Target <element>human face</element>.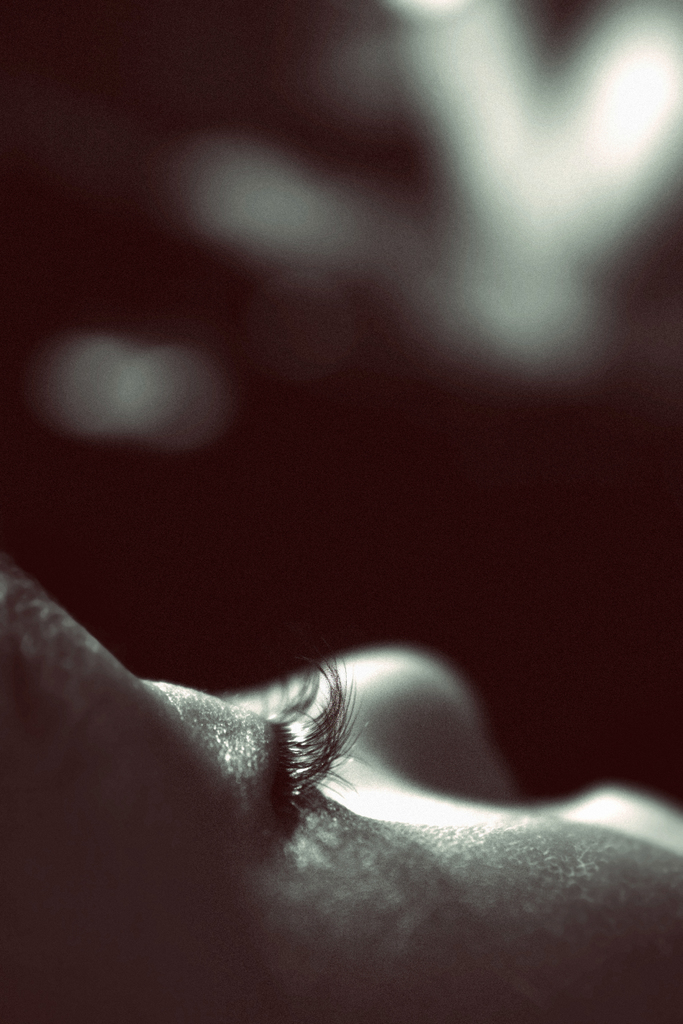
Target region: {"x1": 0, "y1": 547, "x2": 677, "y2": 1023}.
